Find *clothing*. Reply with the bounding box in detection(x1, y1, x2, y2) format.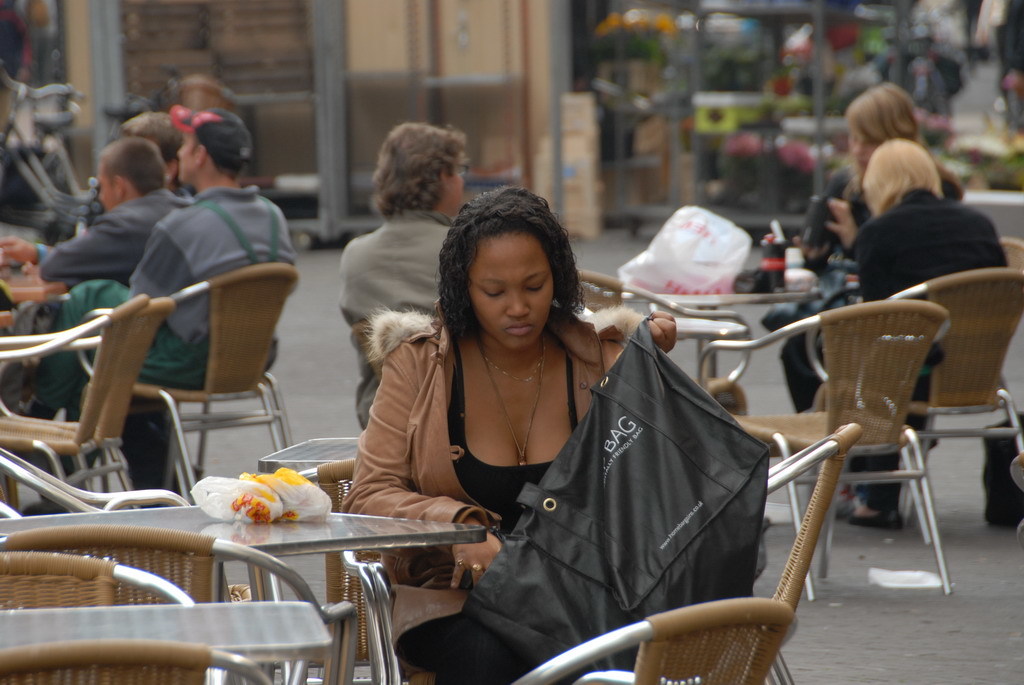
detection(351, 204, 452, 425).
